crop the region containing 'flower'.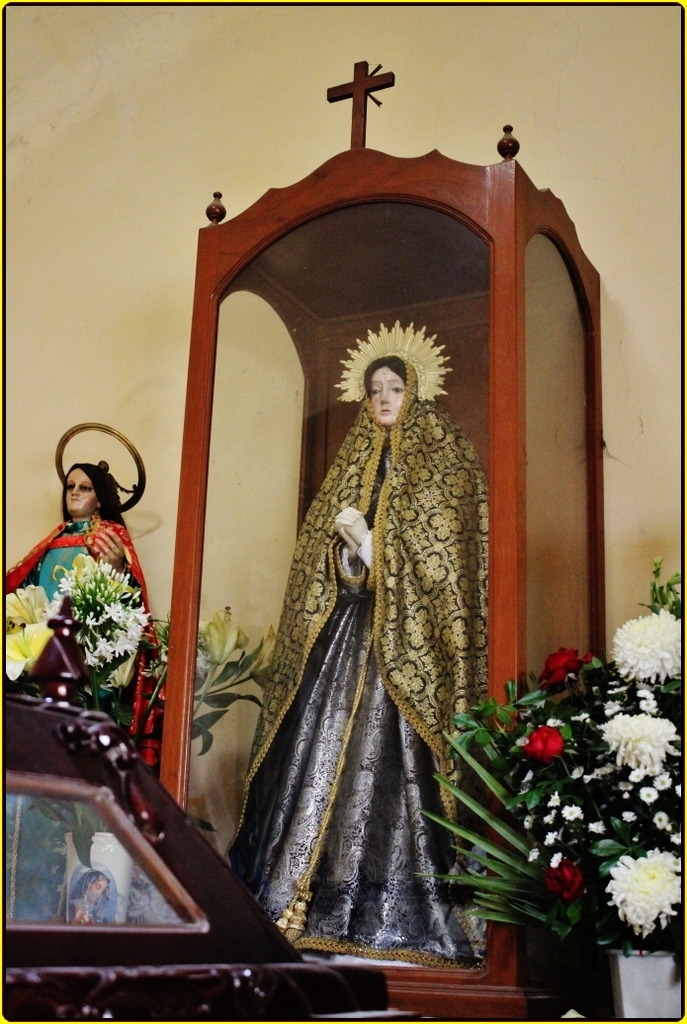
Crop region: region(602, 850, 686, 930).
